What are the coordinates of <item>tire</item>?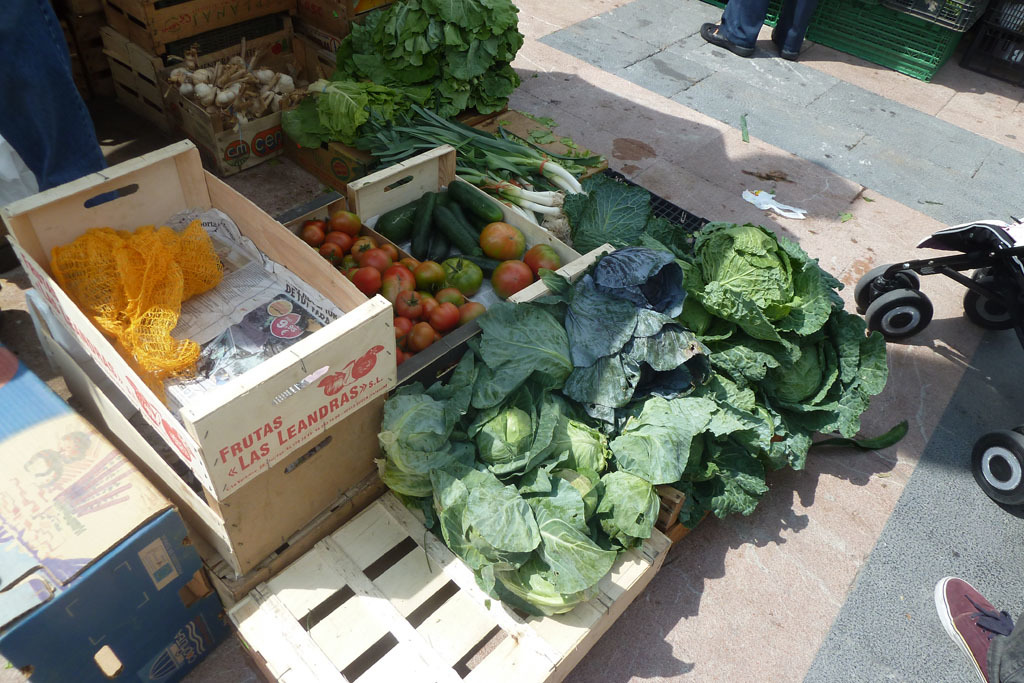
bbox=[851, 261, 922, 300].
